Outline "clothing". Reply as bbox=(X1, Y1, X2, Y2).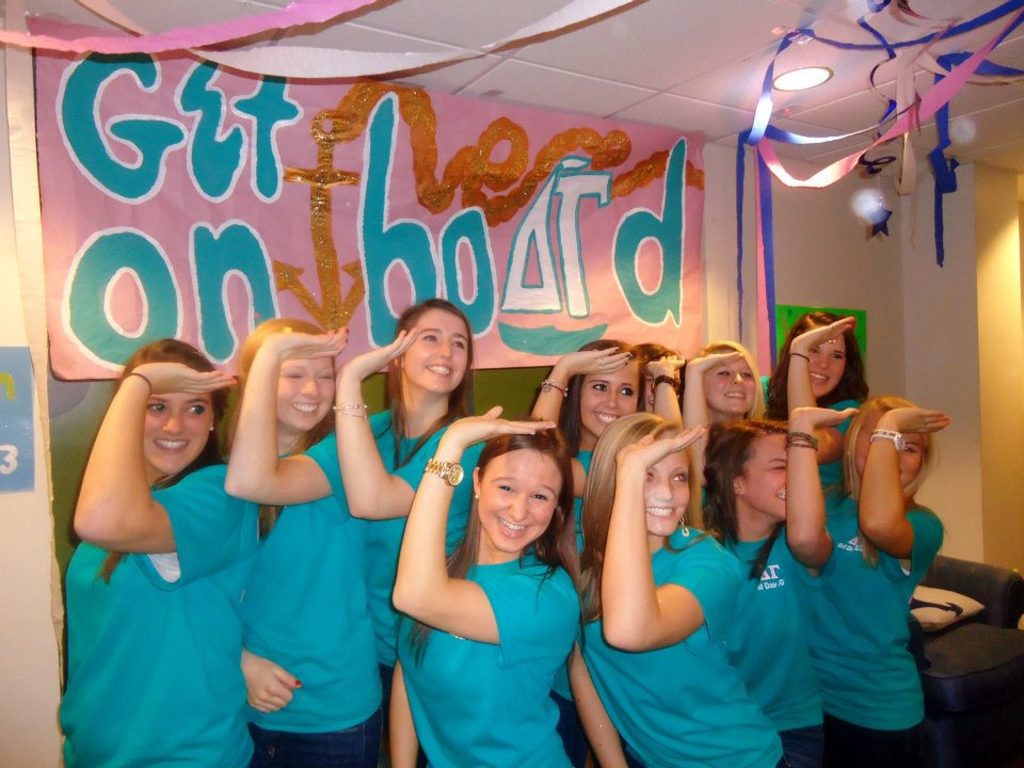
bbox=(819, 499, 931, 764).
